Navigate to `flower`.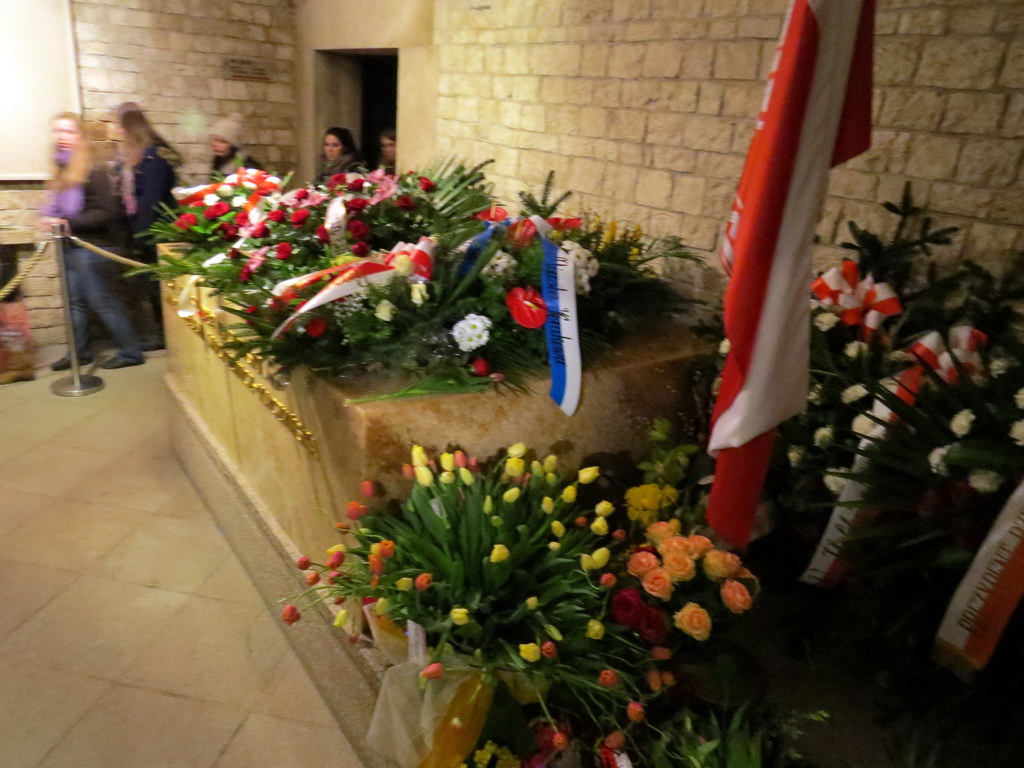
Navigation target: 660 675 674 689.
